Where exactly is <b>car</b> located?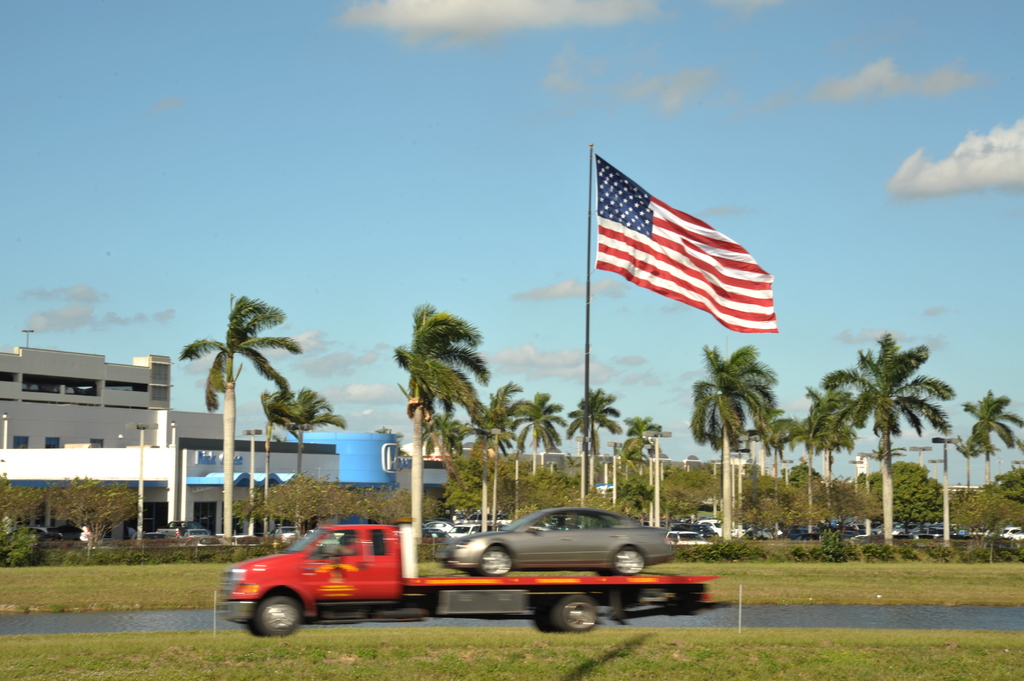
Its bounding box is <bbox>436, 505, 678, 572</bbox>.
